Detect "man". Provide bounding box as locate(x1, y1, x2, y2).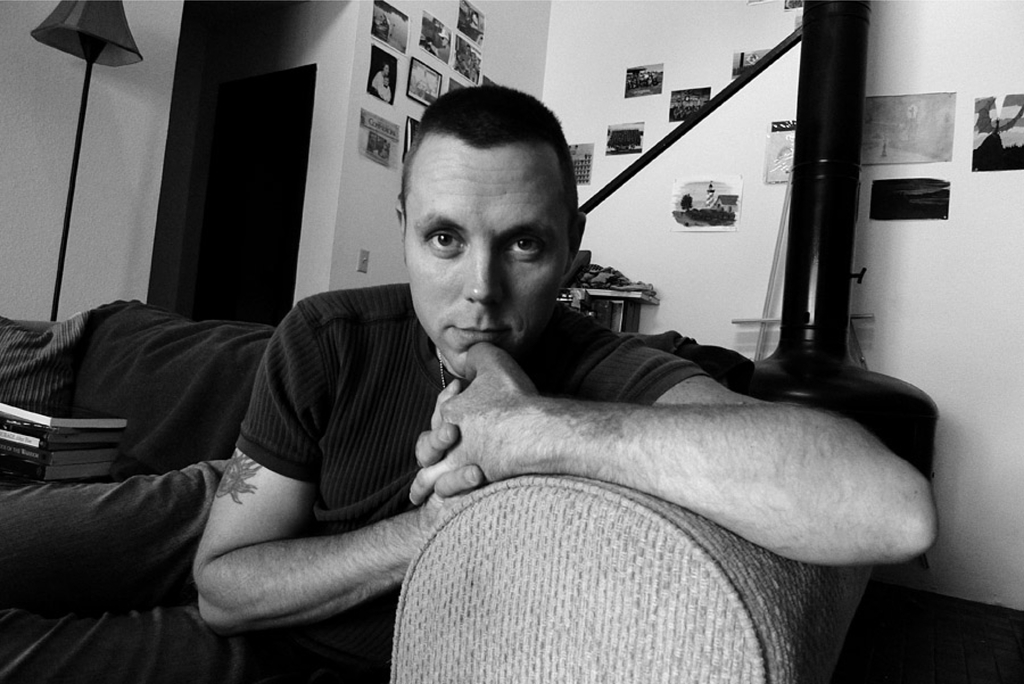
locate(0, 77, 937, 683).
